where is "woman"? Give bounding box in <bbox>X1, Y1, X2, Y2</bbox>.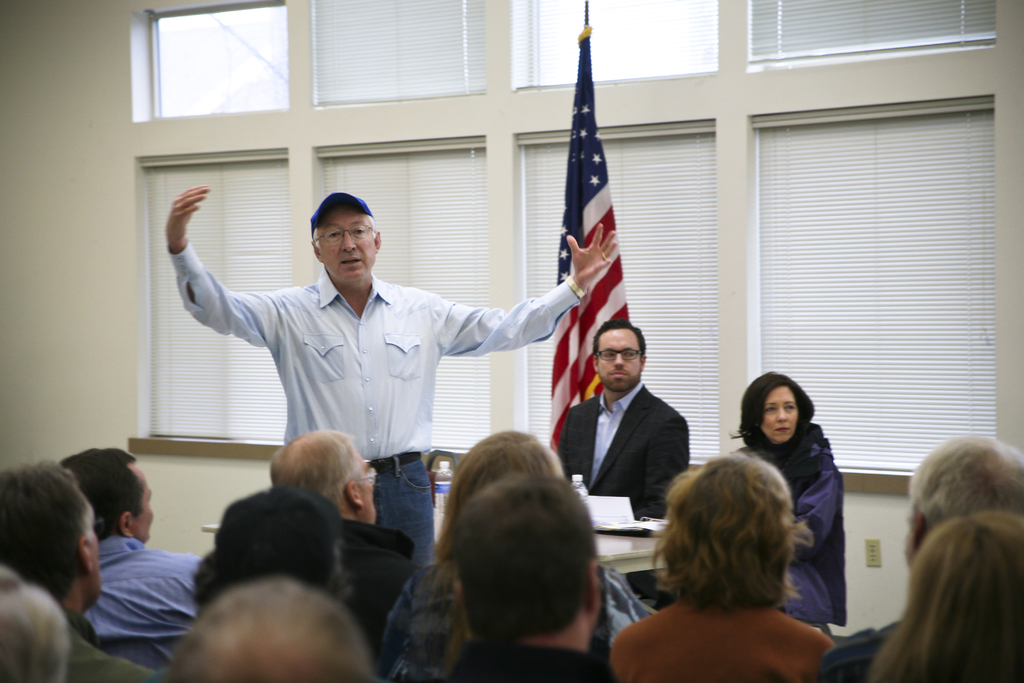
<bbox>605, 457, 837, 682</bbox>.
